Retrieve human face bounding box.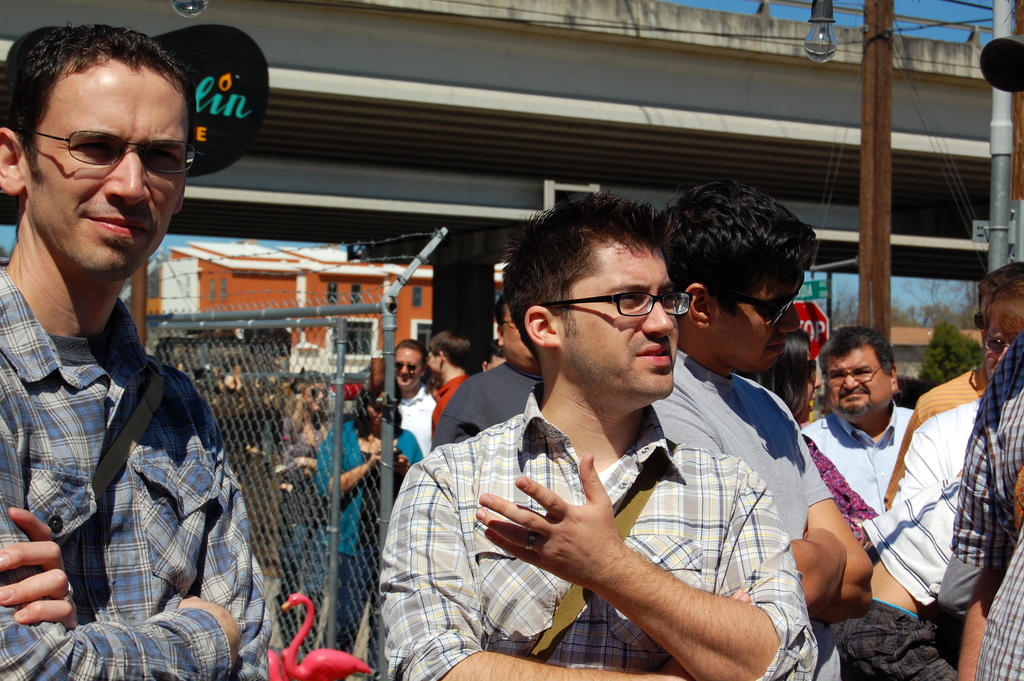
Bounding box: [left=303, top=373, right=328, bottom=413].
